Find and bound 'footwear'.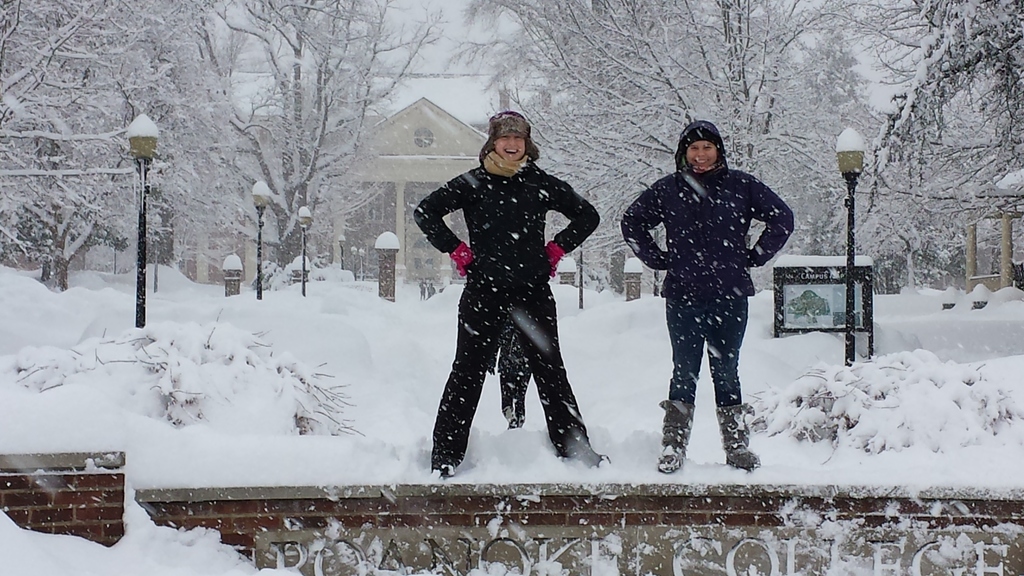
Bound: [x1=655, y1=401, x2=696, y2=473].
